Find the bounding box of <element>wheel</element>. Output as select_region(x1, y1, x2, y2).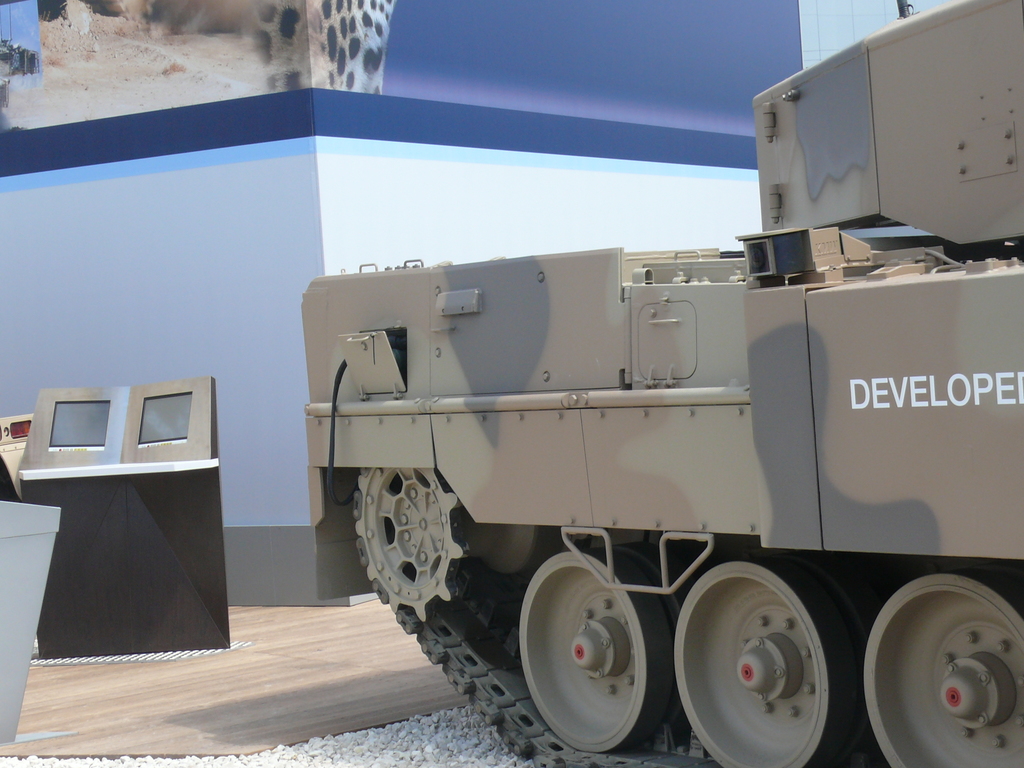
select_region(685, 558, 858, 767).
